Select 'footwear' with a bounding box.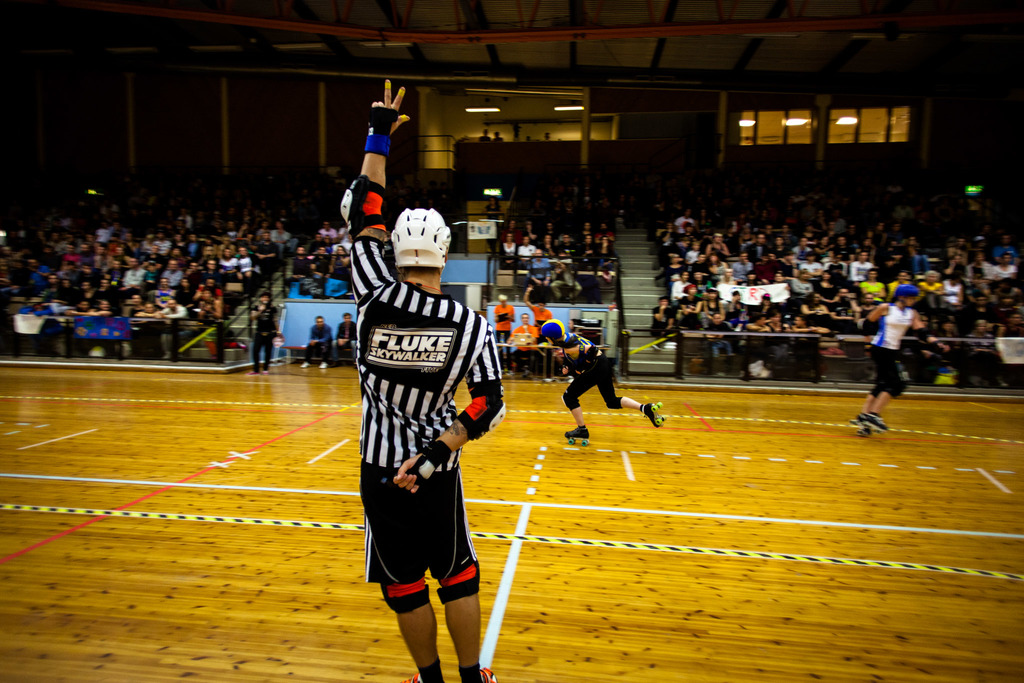
<region>160, 352, 169, 359</region>.
